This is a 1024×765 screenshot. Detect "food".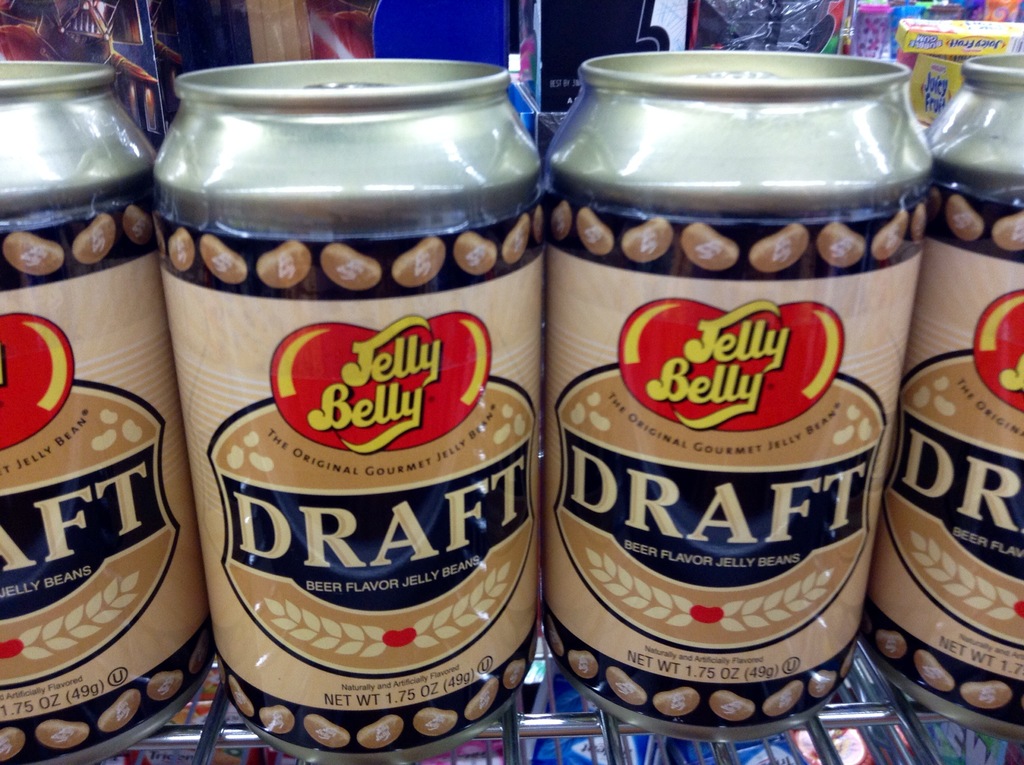
detection(682, 221, 740, 273).
